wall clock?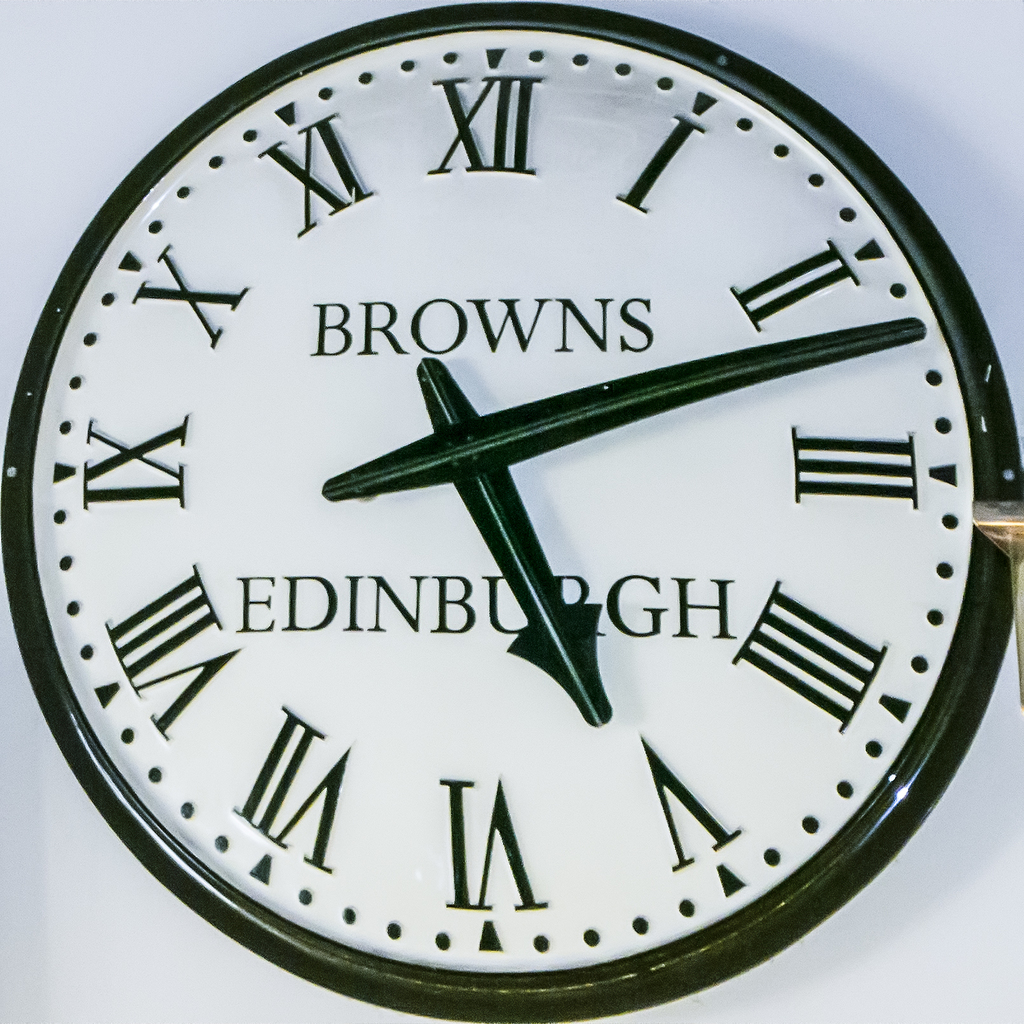
[left=0, top=0, right=1023, bottom=1023]
